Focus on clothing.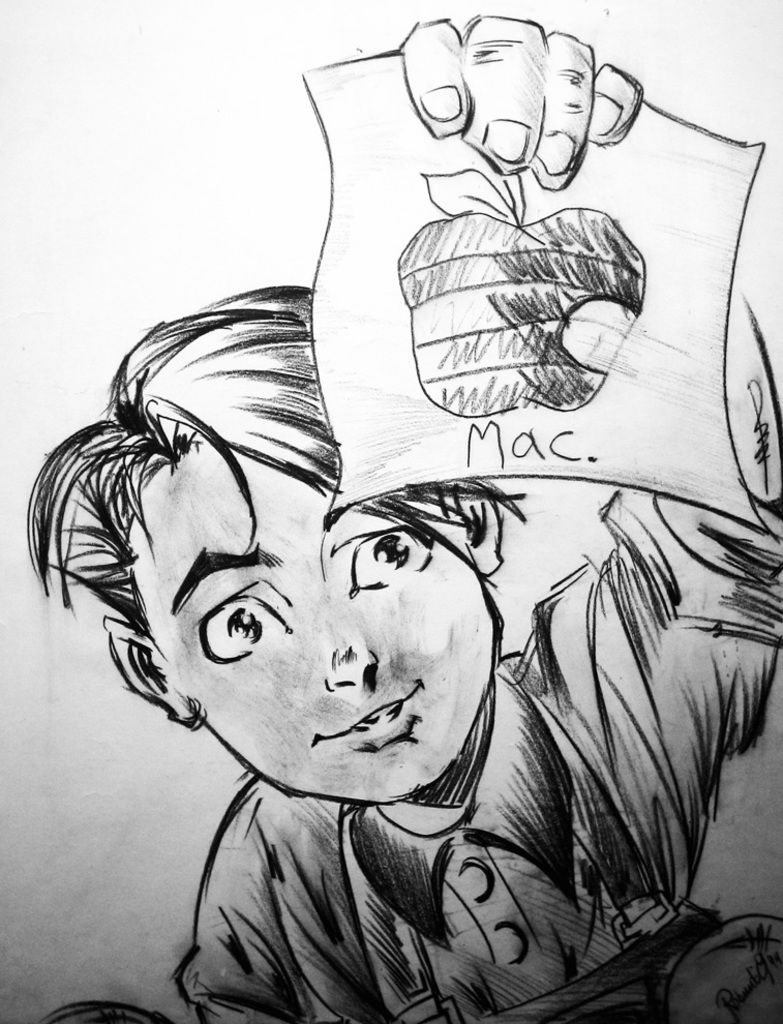
Focused at select_region(180, 483, 782, 1023).
